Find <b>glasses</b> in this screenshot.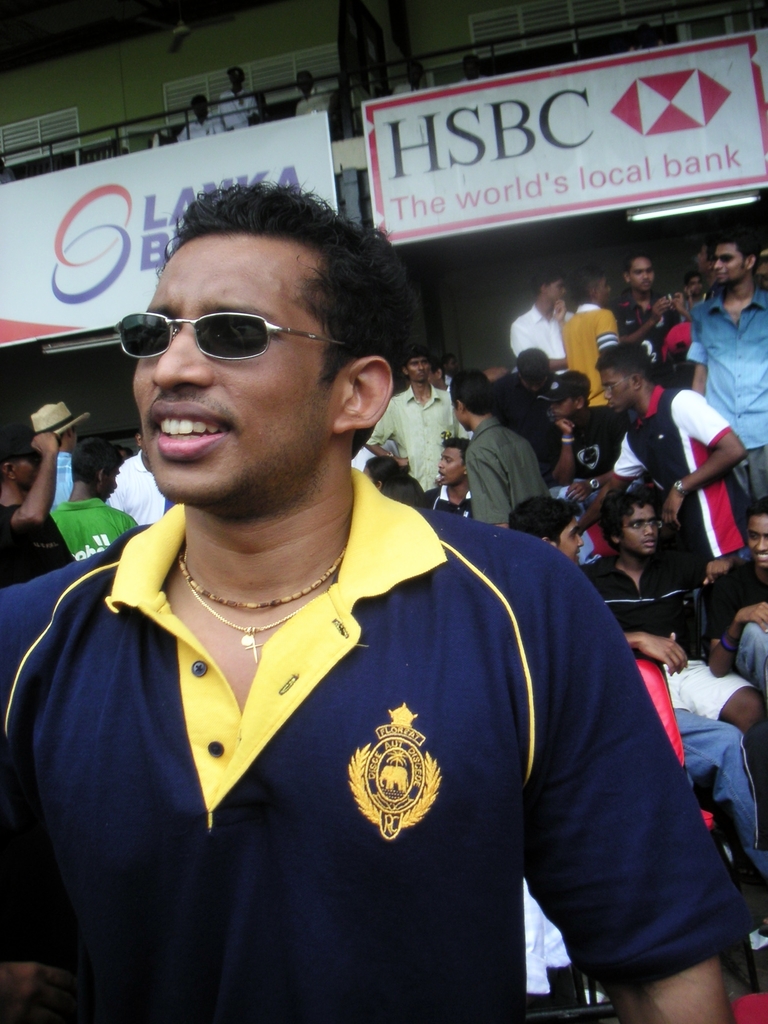
The bounding box for <b>glasses</b> is 128 295 360 360.
